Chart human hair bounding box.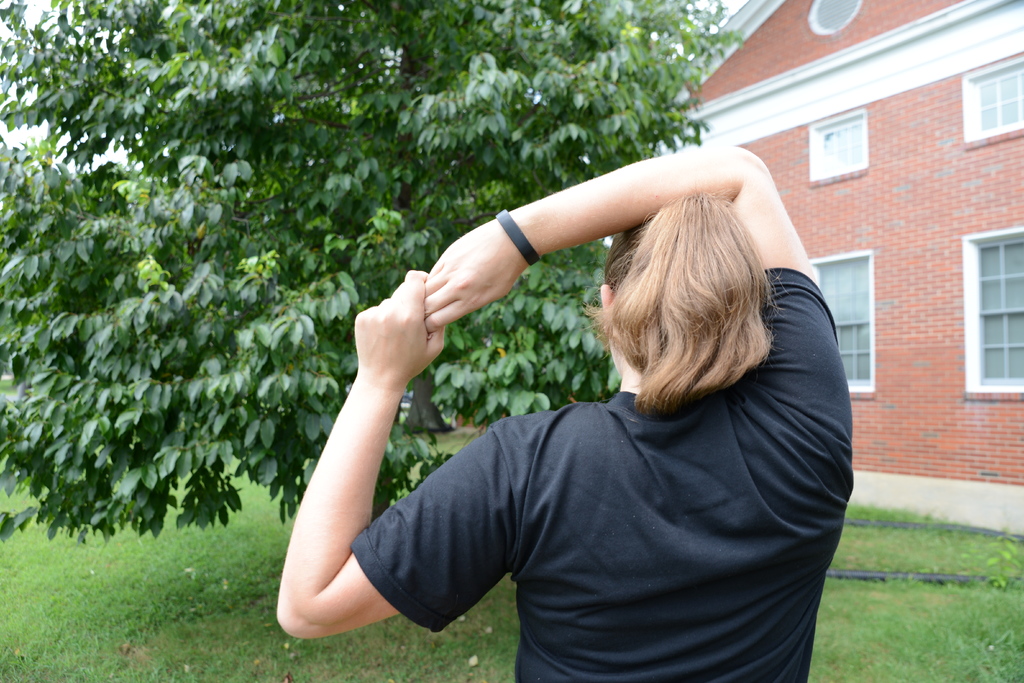
Charted: BBox(591, 206, 759, 412).
